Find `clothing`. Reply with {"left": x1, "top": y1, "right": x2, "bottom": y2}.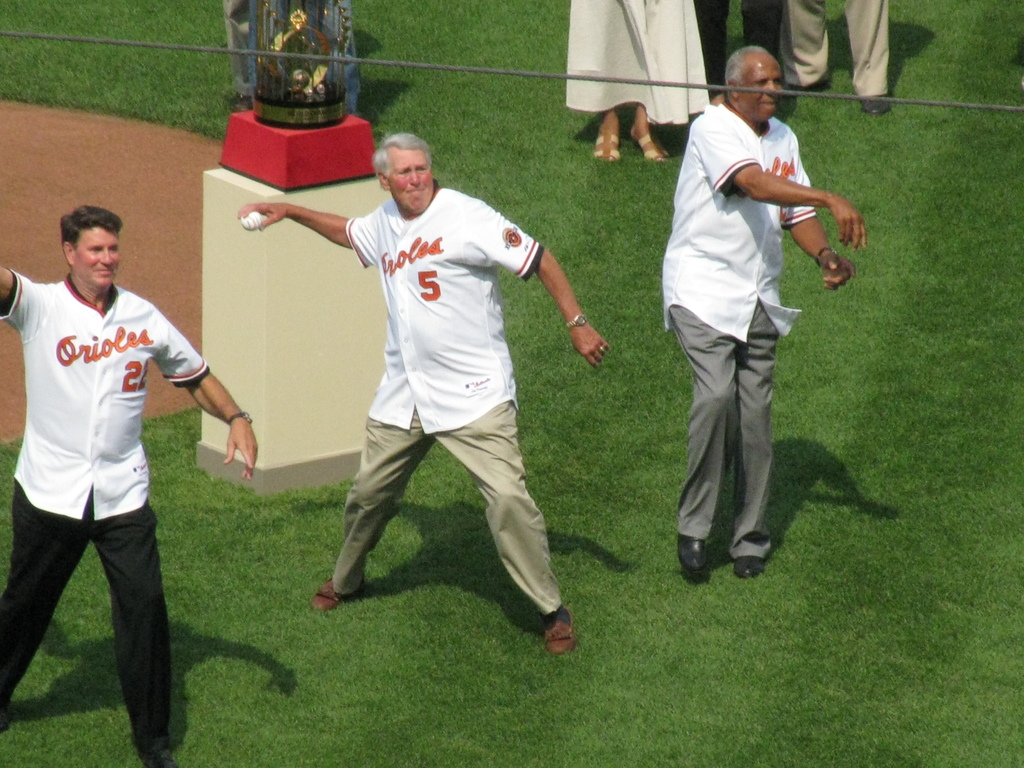
{"left": 660, "top": 103, "right": 815, "bottom": 557}.
